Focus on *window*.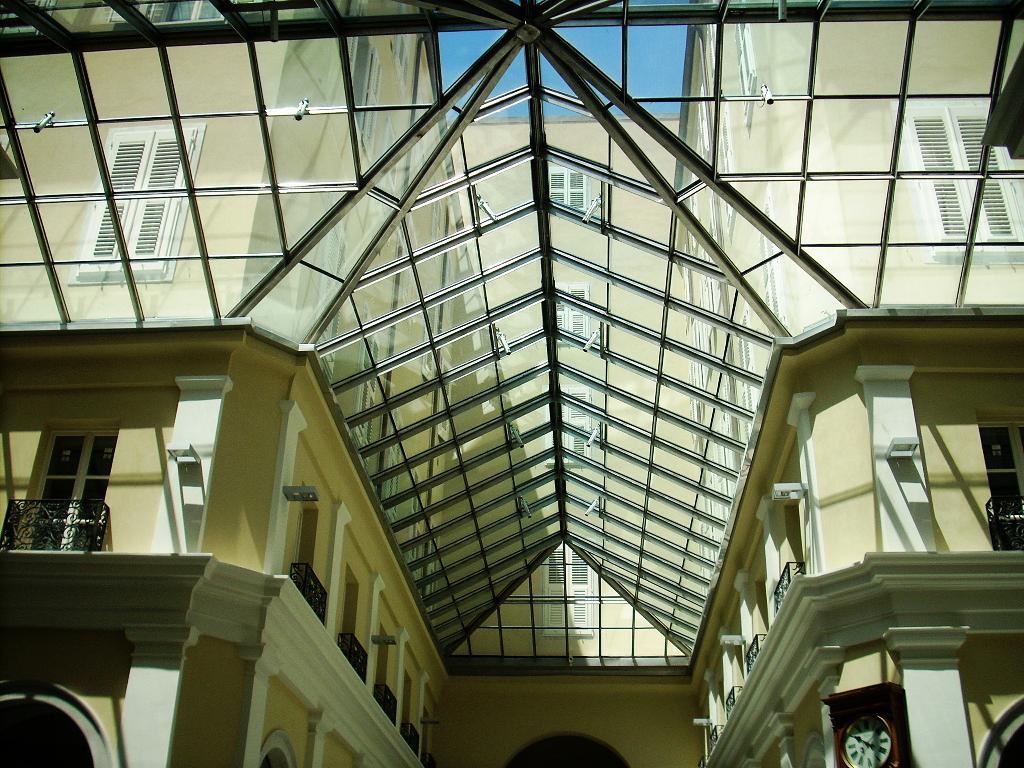
Focused at [x1=61, y1=118, x2=212, y2=290].
